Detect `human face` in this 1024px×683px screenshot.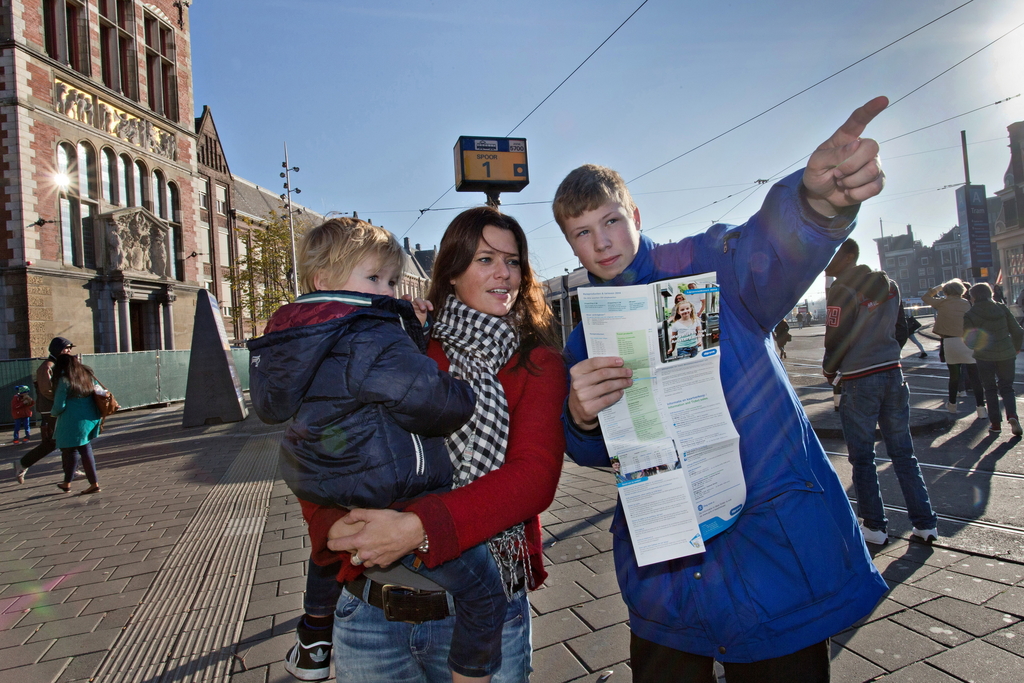
Detection: <box>823,248,847,273</box>.
